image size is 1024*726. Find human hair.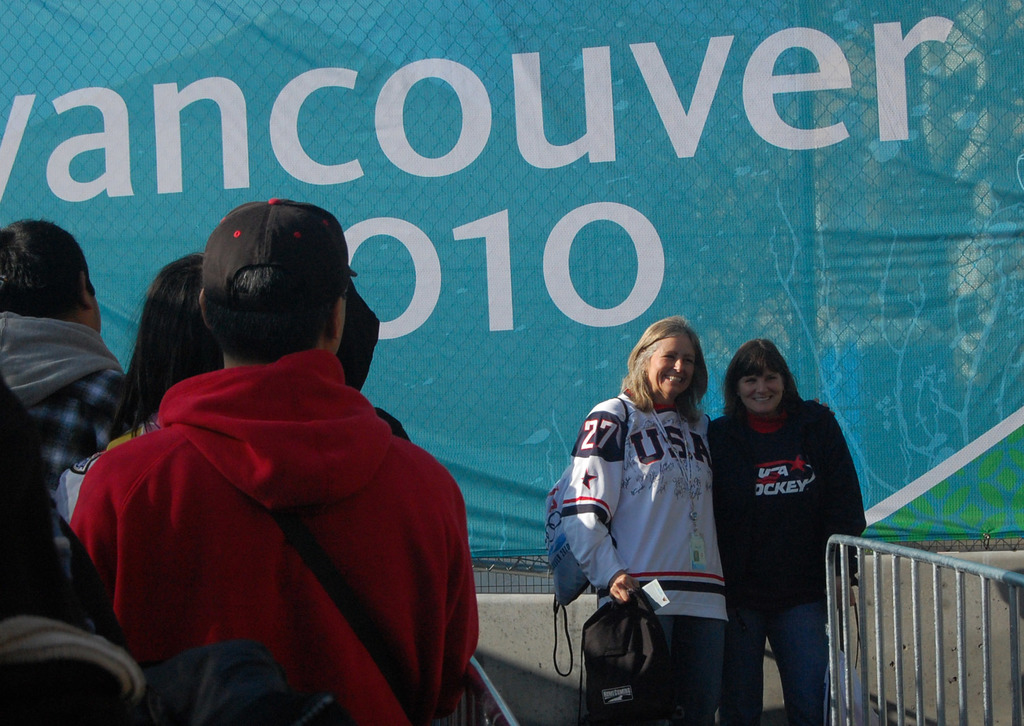
locate(208, 262, 329, 371).
